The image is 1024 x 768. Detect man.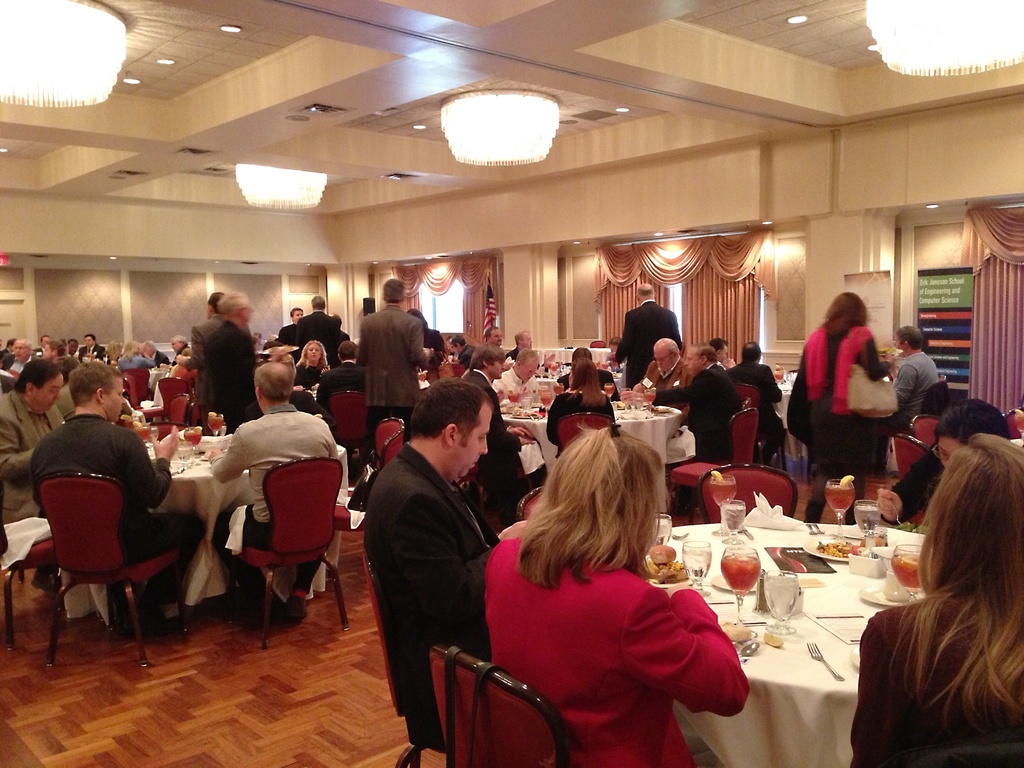
Detection: 891:326:943:427.
